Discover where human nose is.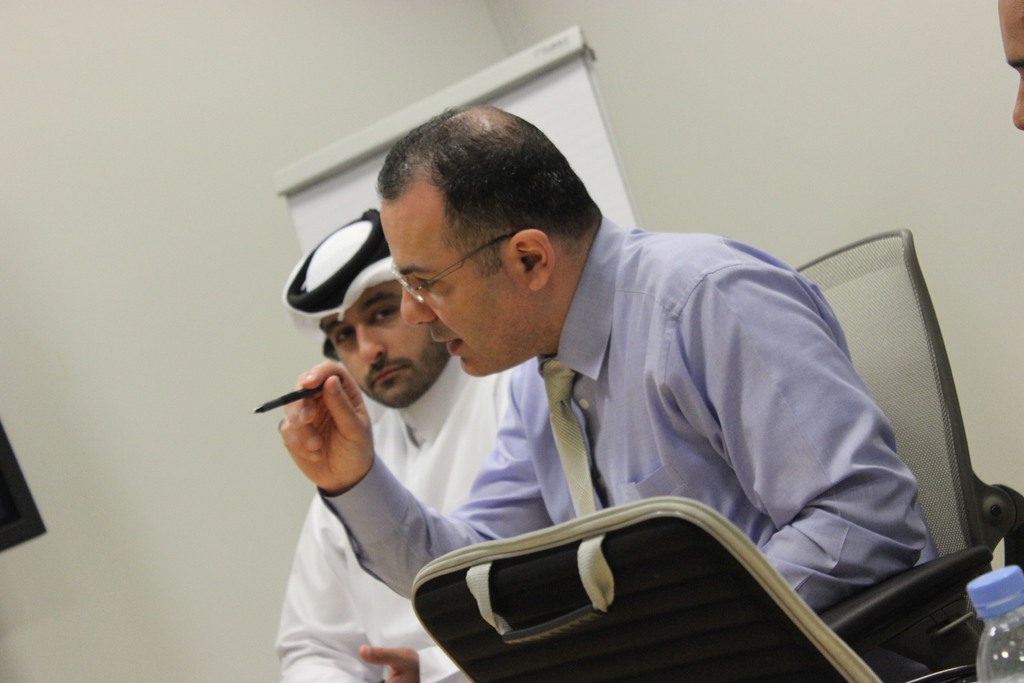
Discovered at <box>399,285,433,325</box>.
